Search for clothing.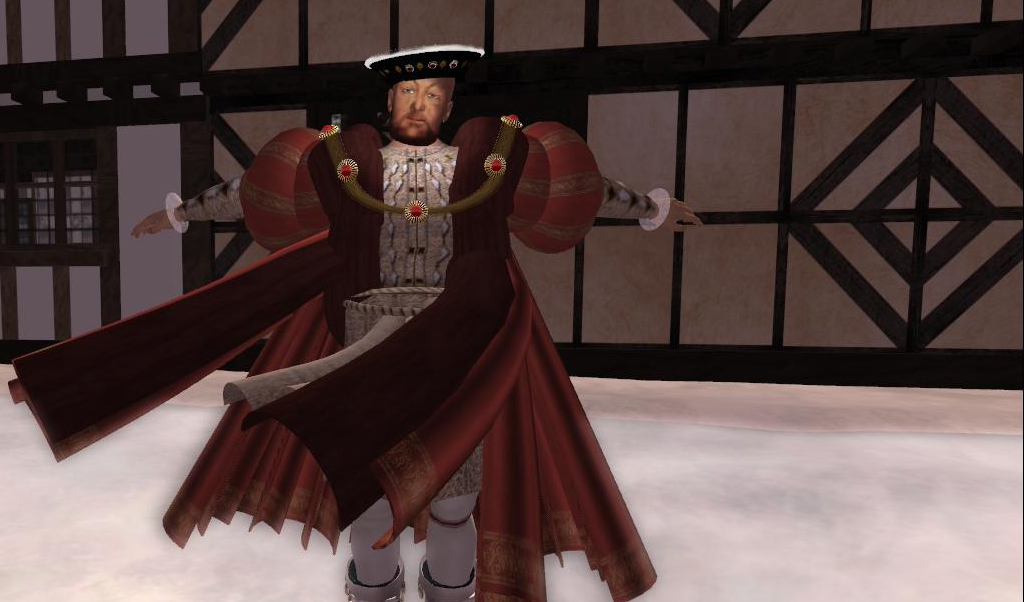
Found at <bbox>5, 112, 660, 601</bbox>.
